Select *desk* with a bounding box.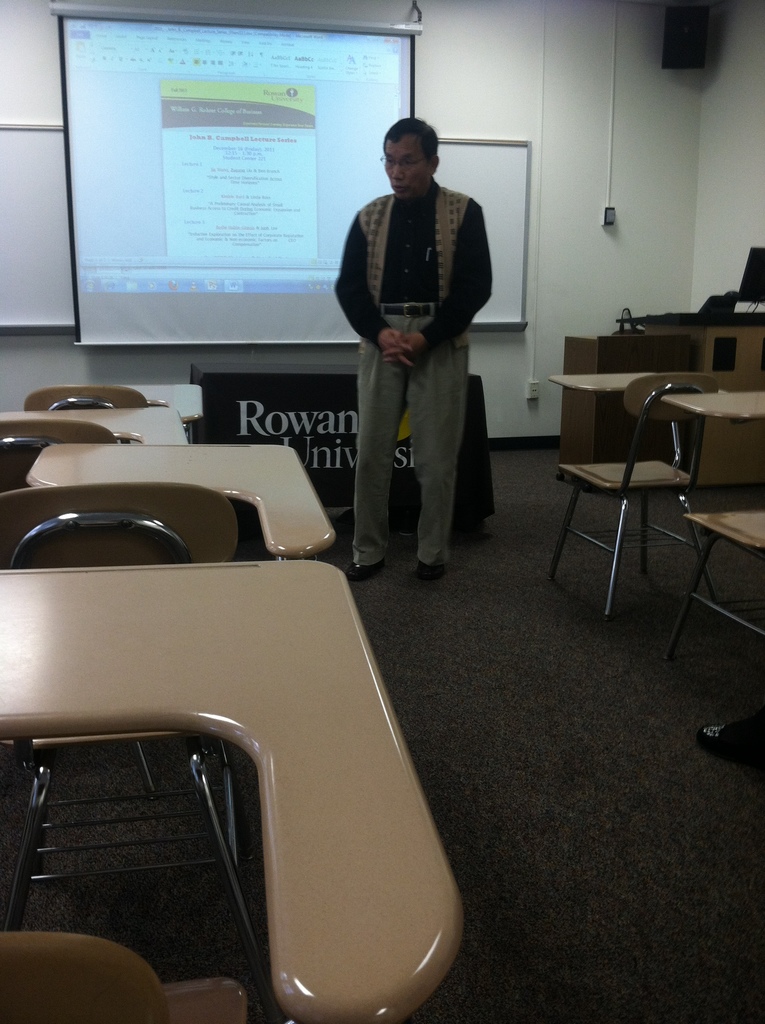
[0,559,465,1023].
